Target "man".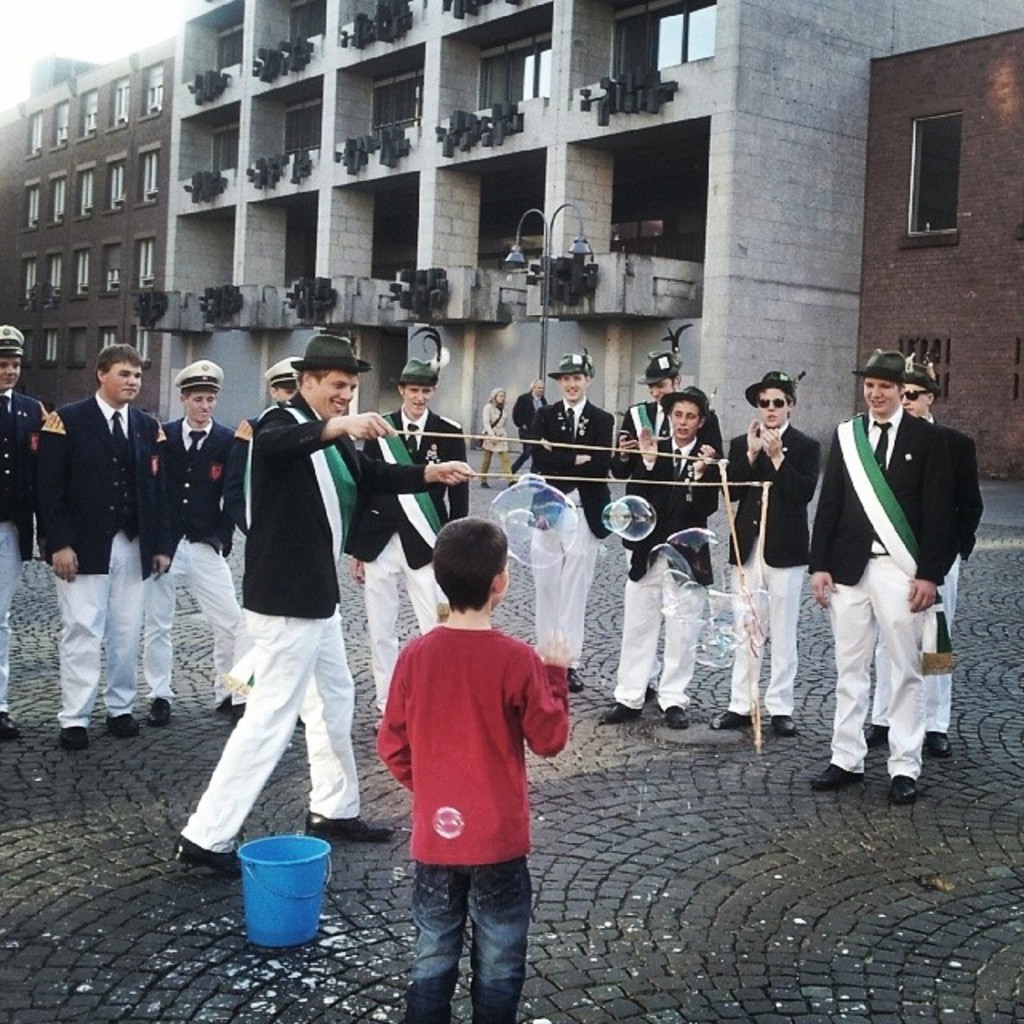
Target region: <bbox>237, 357, 314, 707</bbox>.
